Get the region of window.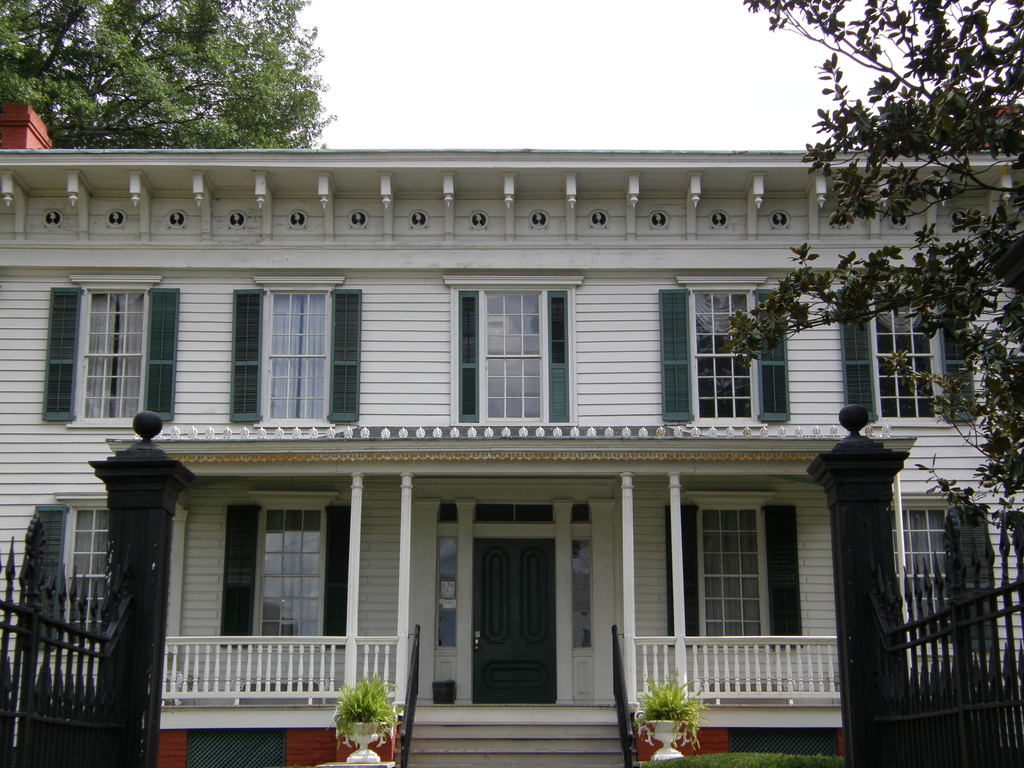
[left=685, top=493, right=776, bottom=643].
